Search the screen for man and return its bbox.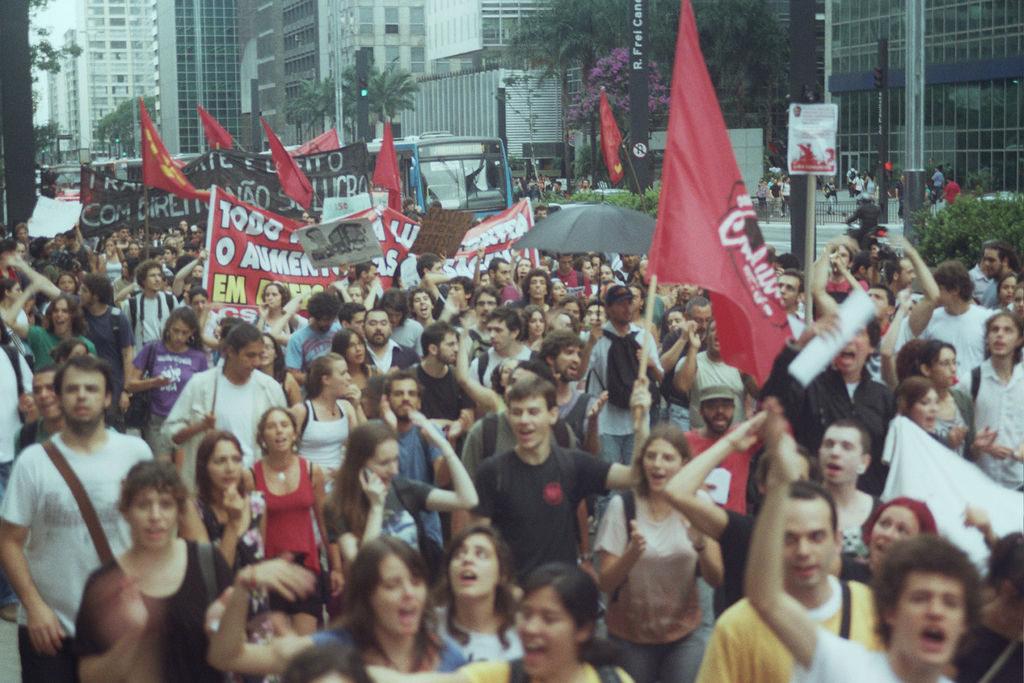
Found: pyautogui.locateOnScreen(354, 312, 399, 377).
